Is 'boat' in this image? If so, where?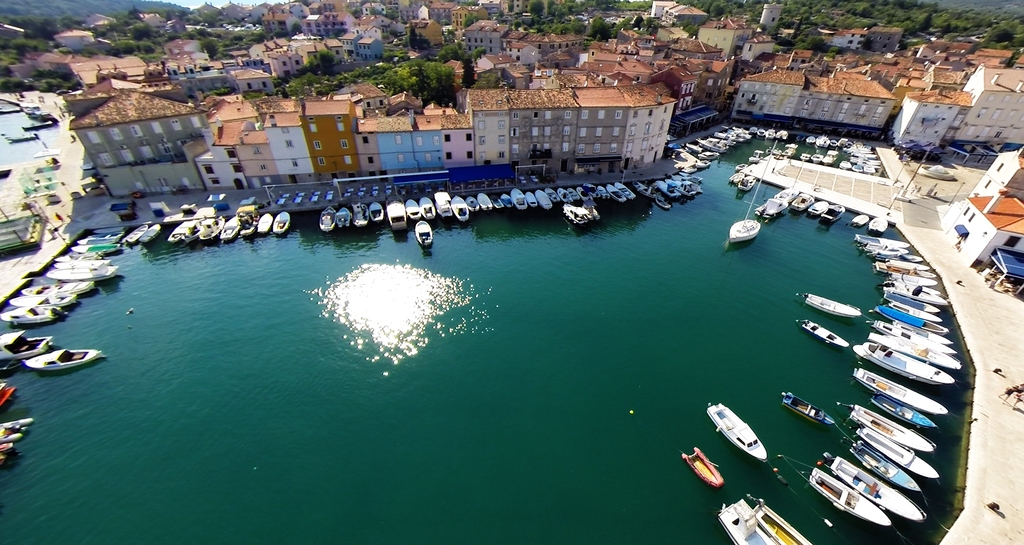
Yes, at [805, 200, 830, 221].
